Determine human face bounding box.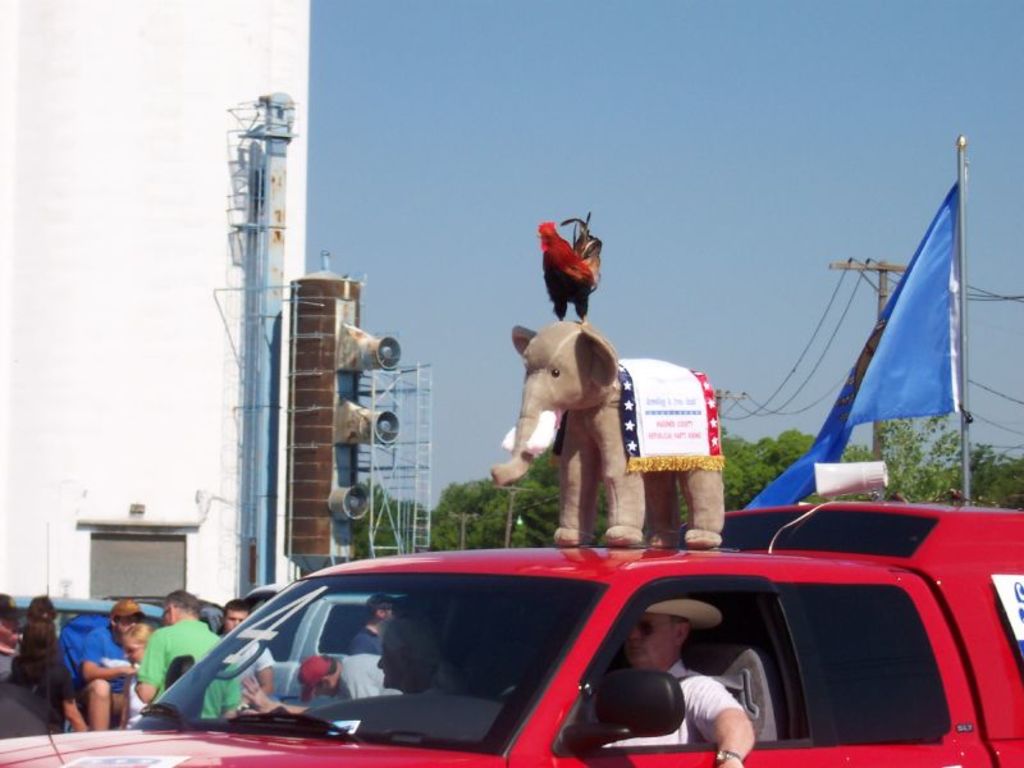
Determined: 625:612:680:668.
